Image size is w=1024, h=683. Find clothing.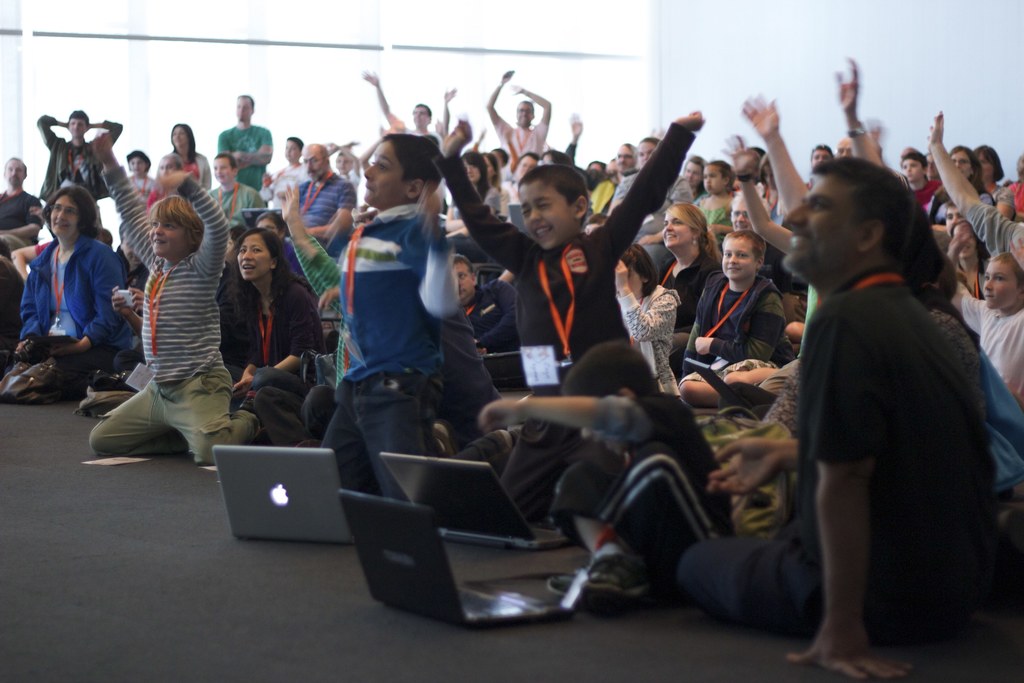
<region>975, 290, 1023, 427</region>.
